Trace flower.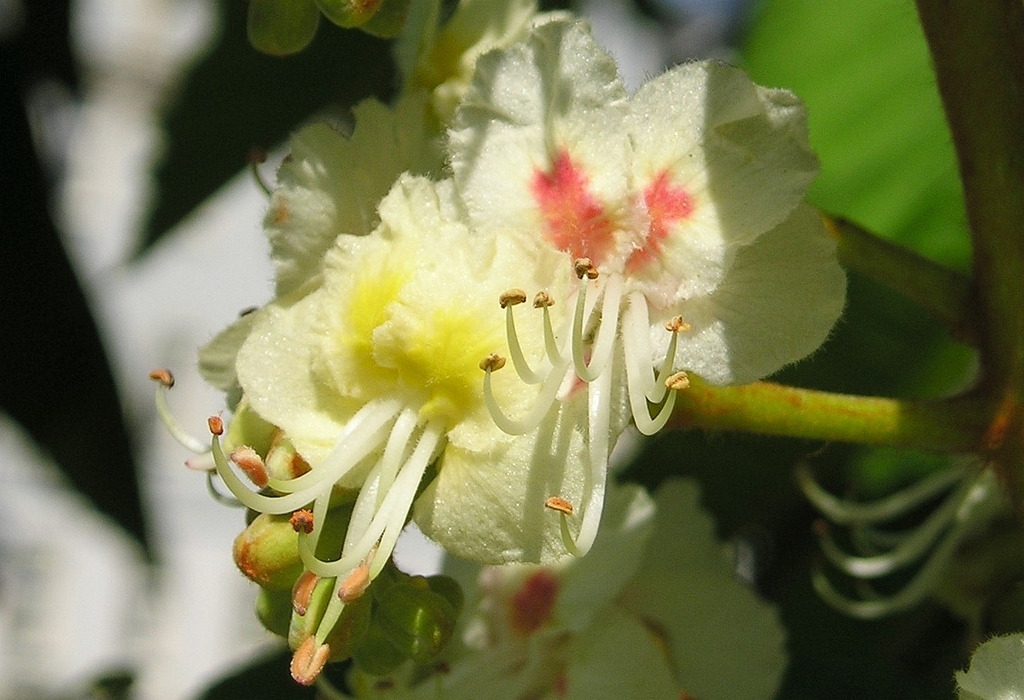
Traced to (326, 484, 800, 699).
